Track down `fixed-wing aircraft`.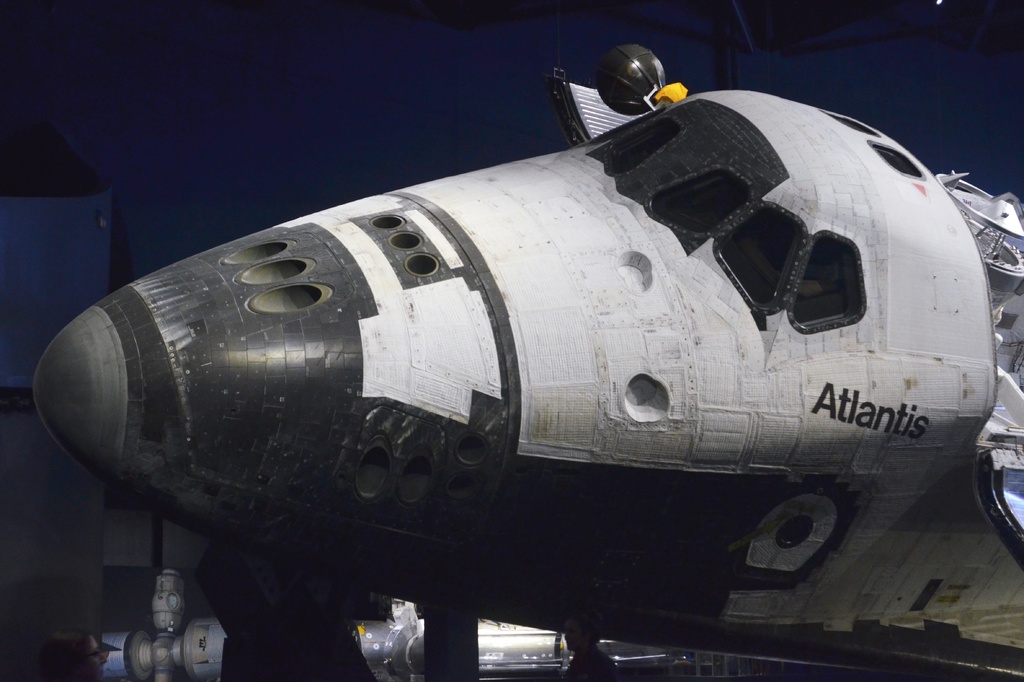
Tracked to 29:42:1023:681.
